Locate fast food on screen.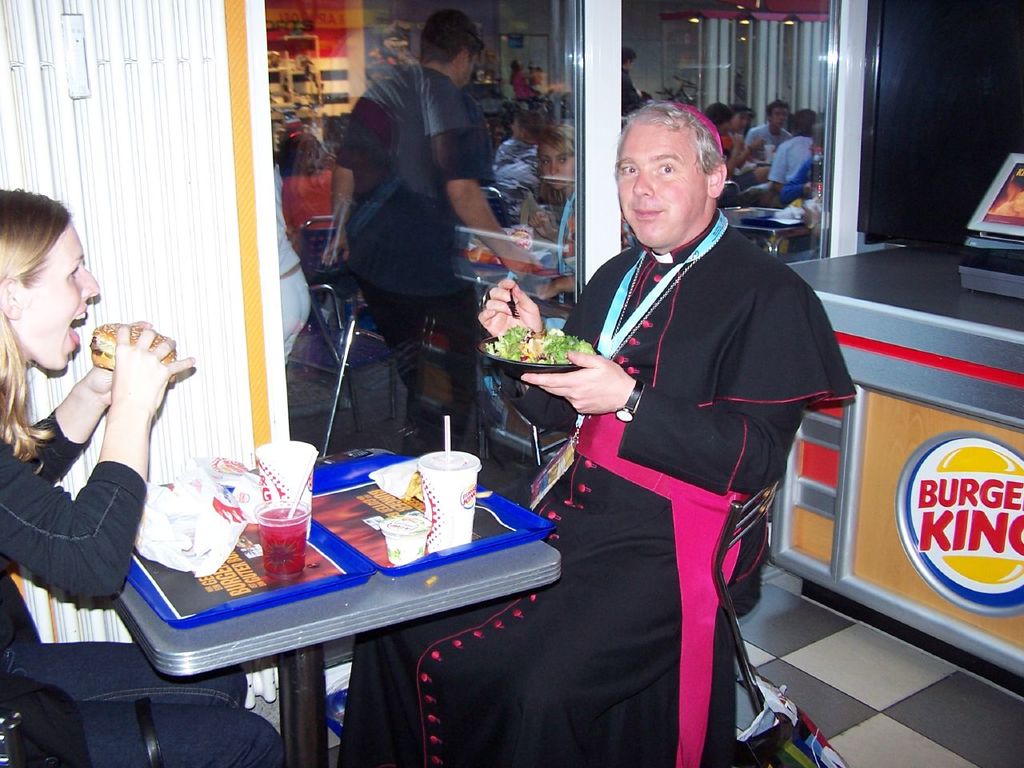
On screen at {"left": 93, "top": 323, "right": 174, "bottom": 386}.
